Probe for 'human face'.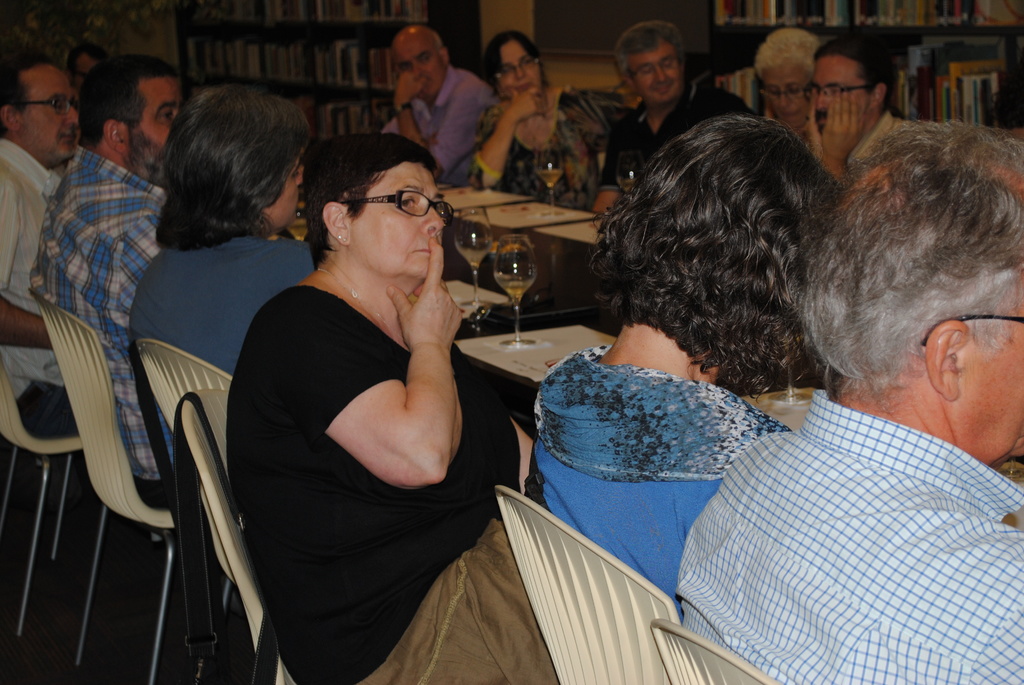
Probe result: x1=397, y1=33, x2=438, y2=92.
